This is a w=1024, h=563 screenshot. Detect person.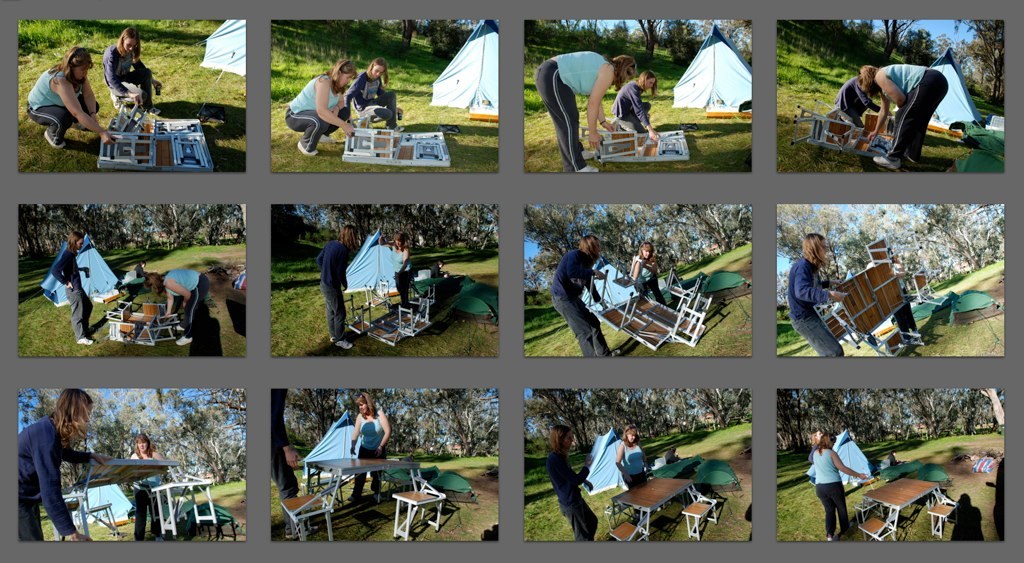
<bbox>49, 228, 97, 351</bbox>.
